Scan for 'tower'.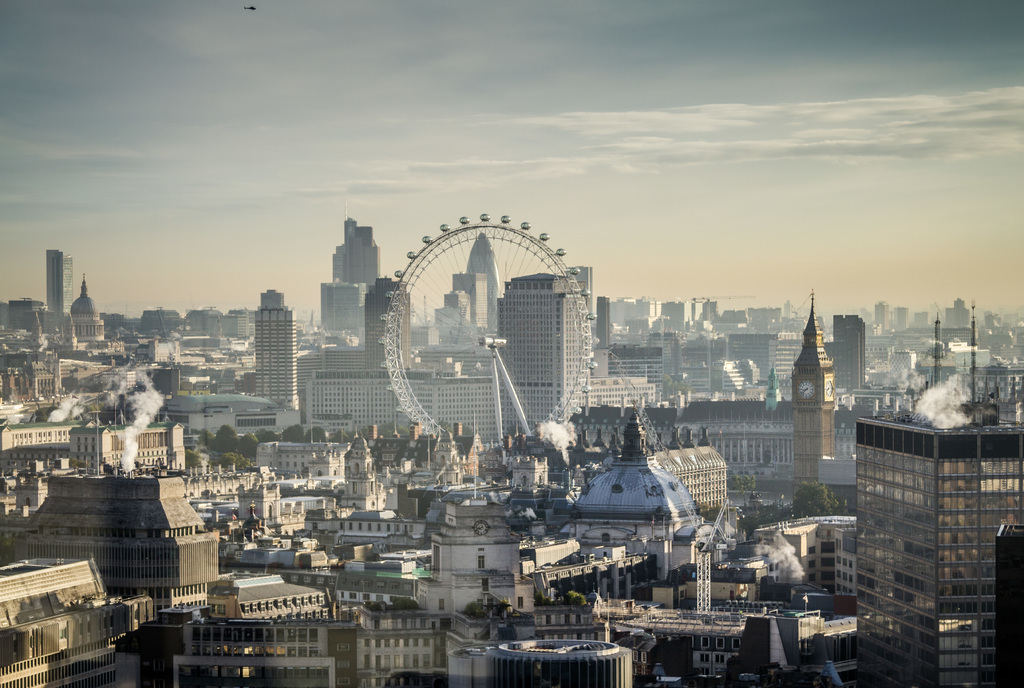
Scan result: pyautogui.locateOnScreen(460, 234, 500, 337).
